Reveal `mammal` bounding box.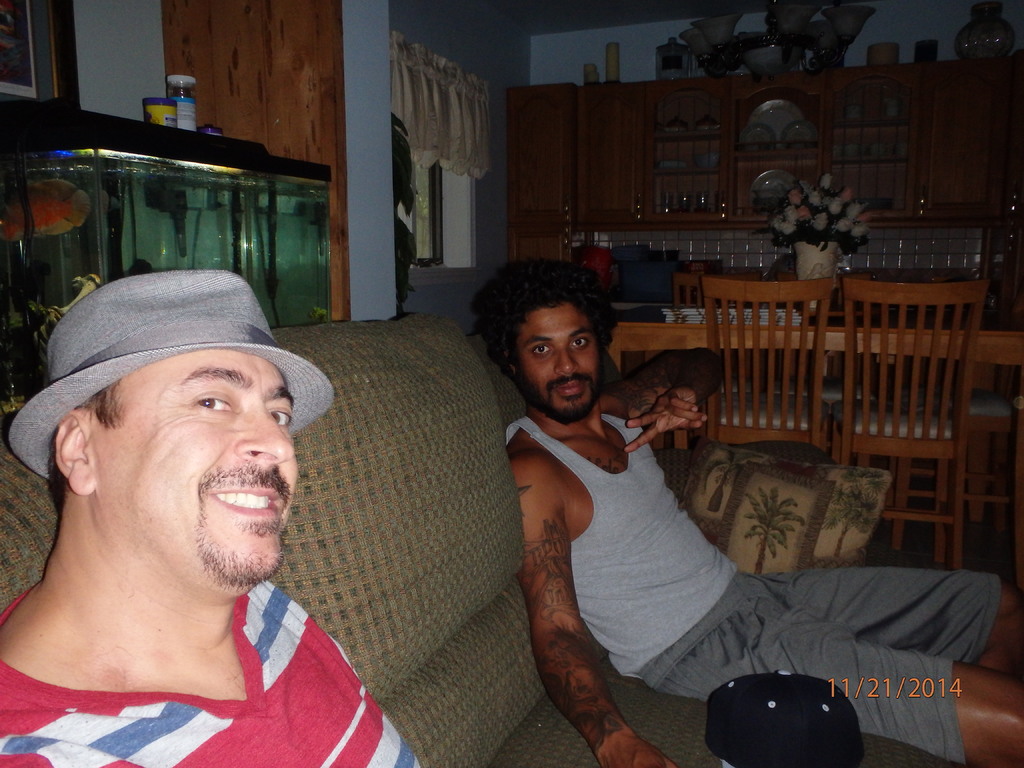
Revealed: [509, 262, 1017, 767].
